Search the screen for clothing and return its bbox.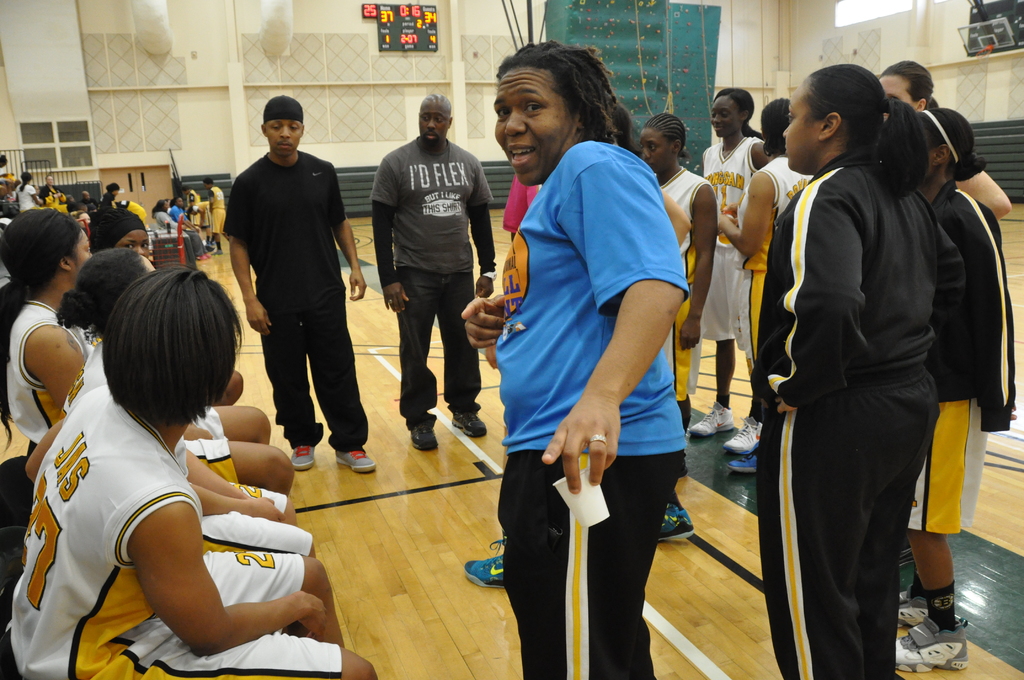
Found: (left=500, top=170, right=545, bottom=231).
